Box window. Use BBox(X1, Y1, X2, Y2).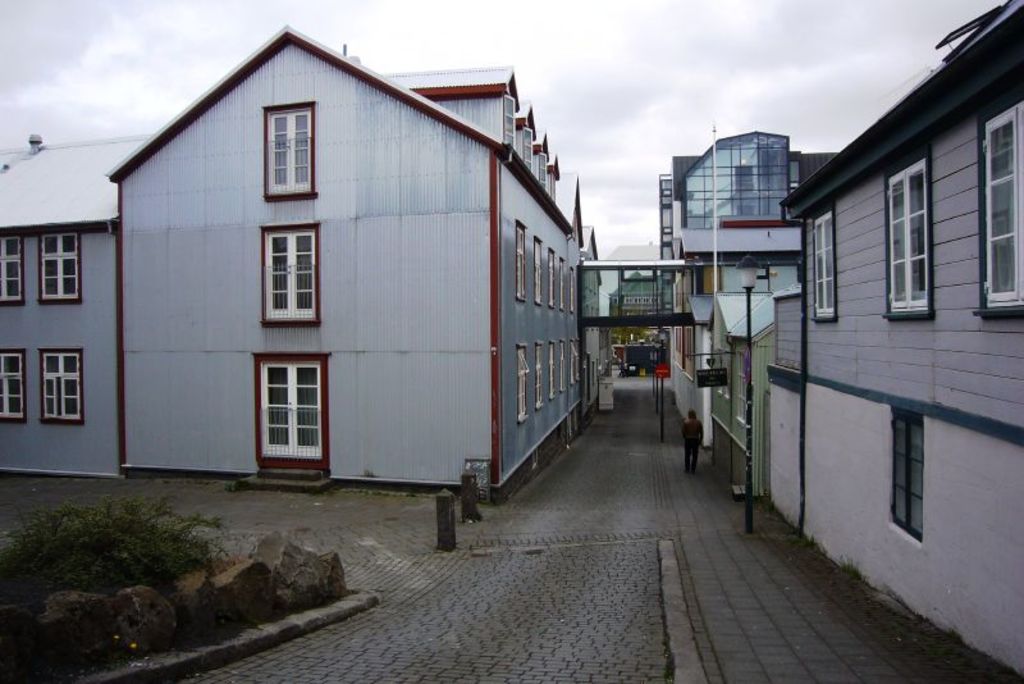
BBox(975, 85, 1023, 319).
